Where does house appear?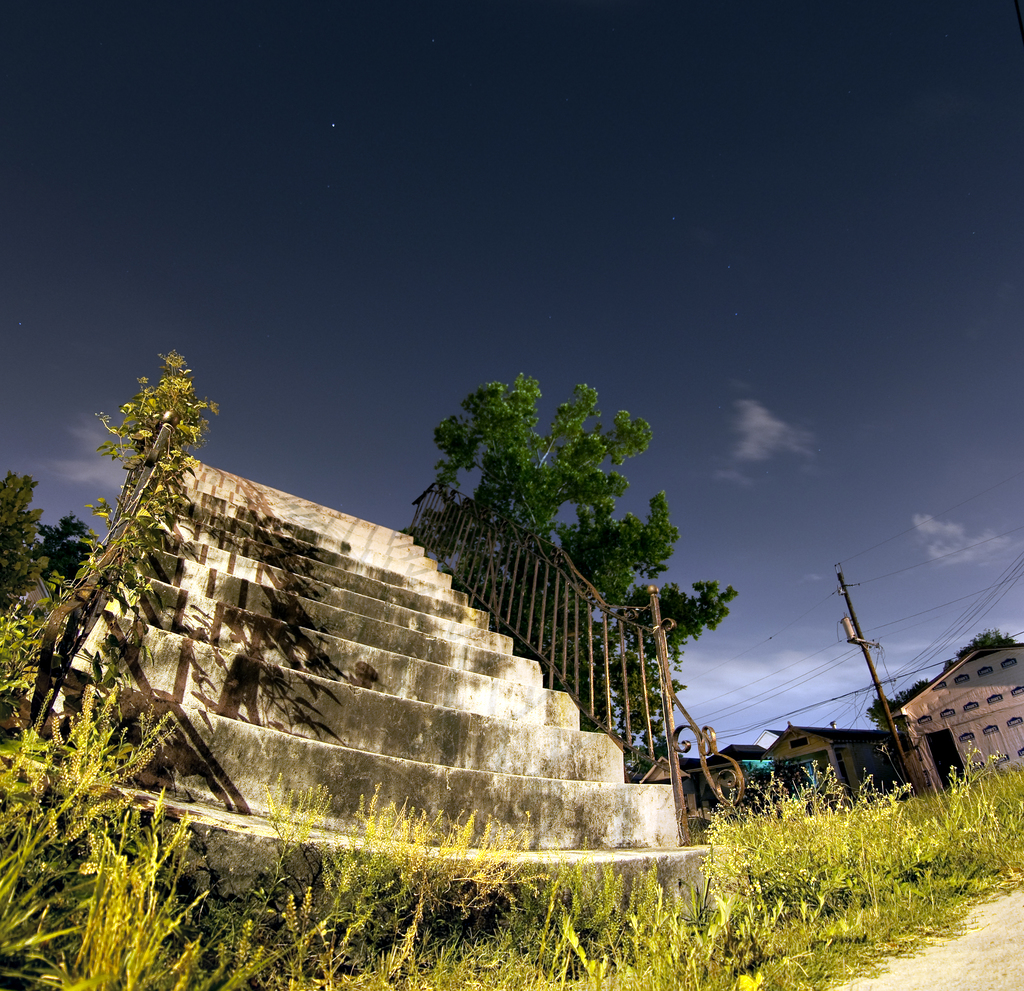
Appears at bbox=[784, 718, 908, 810].
